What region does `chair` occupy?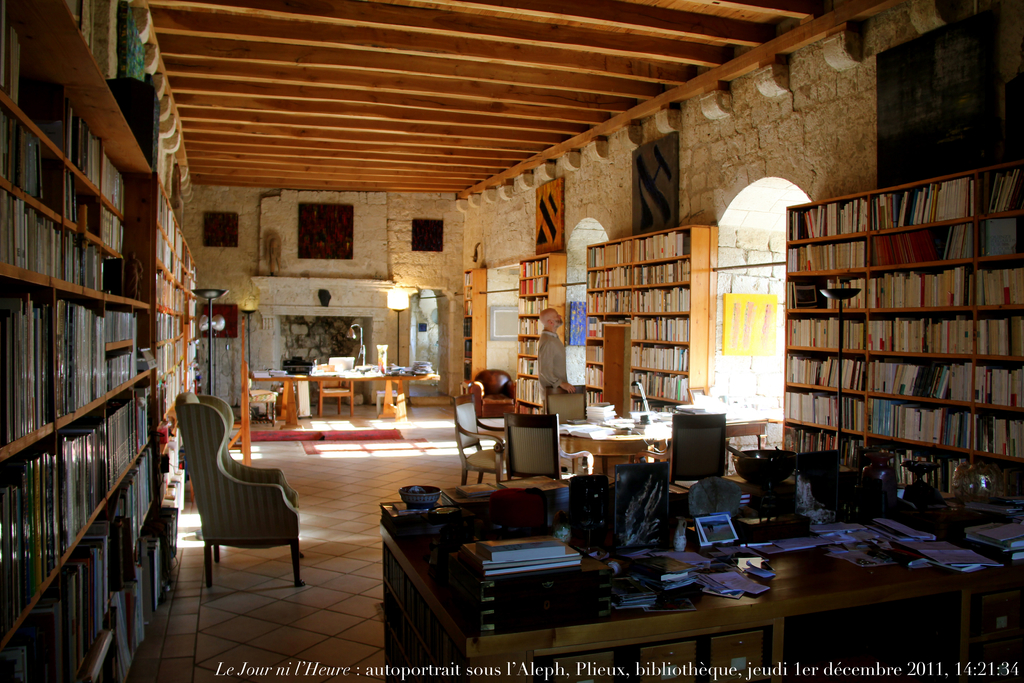
rect(454, 389, 508, 488).
